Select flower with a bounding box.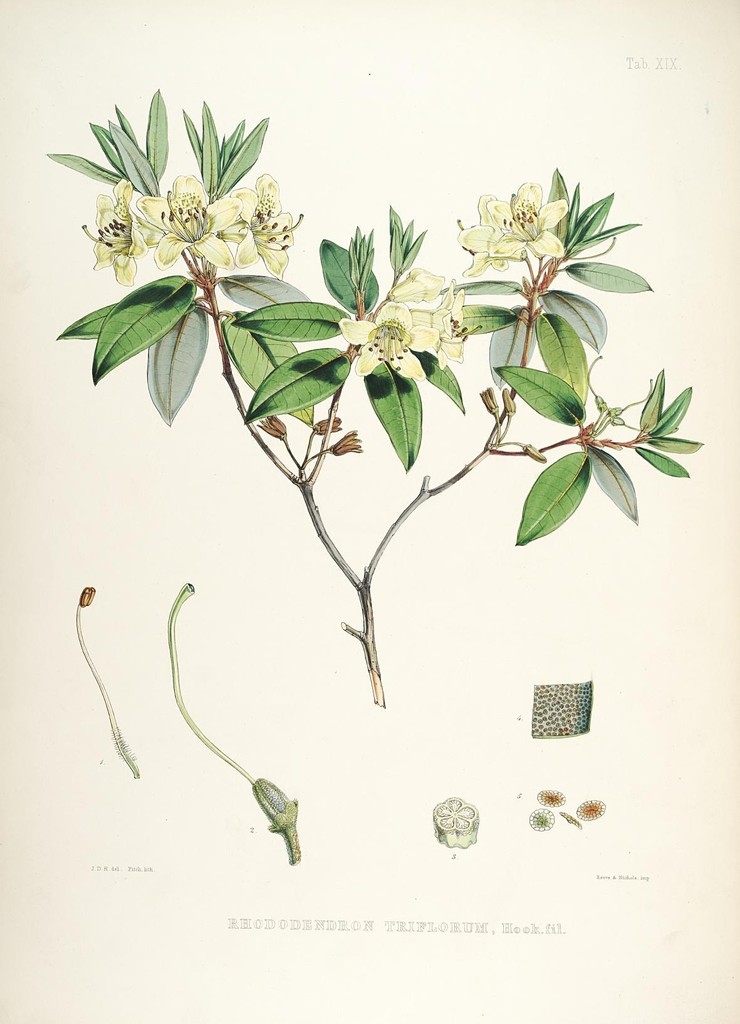
[left=433, top=799, right=476, bottom=830].
